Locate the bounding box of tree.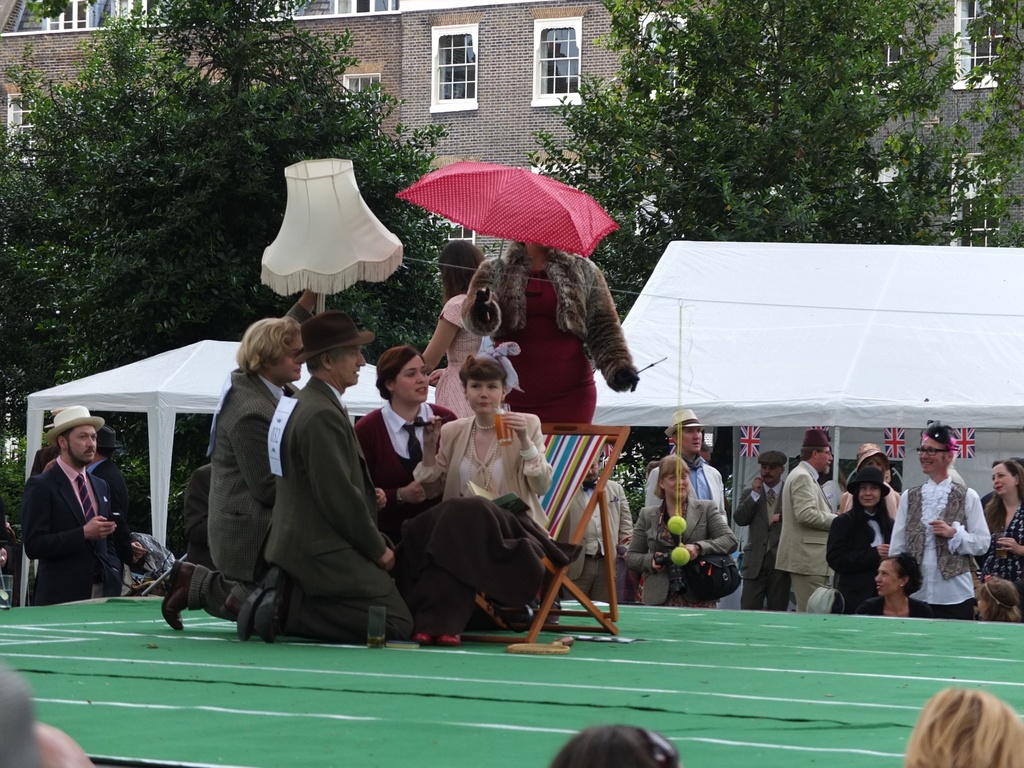
Bounding box: x1=520 y1=0 x2=989 y2=332.
